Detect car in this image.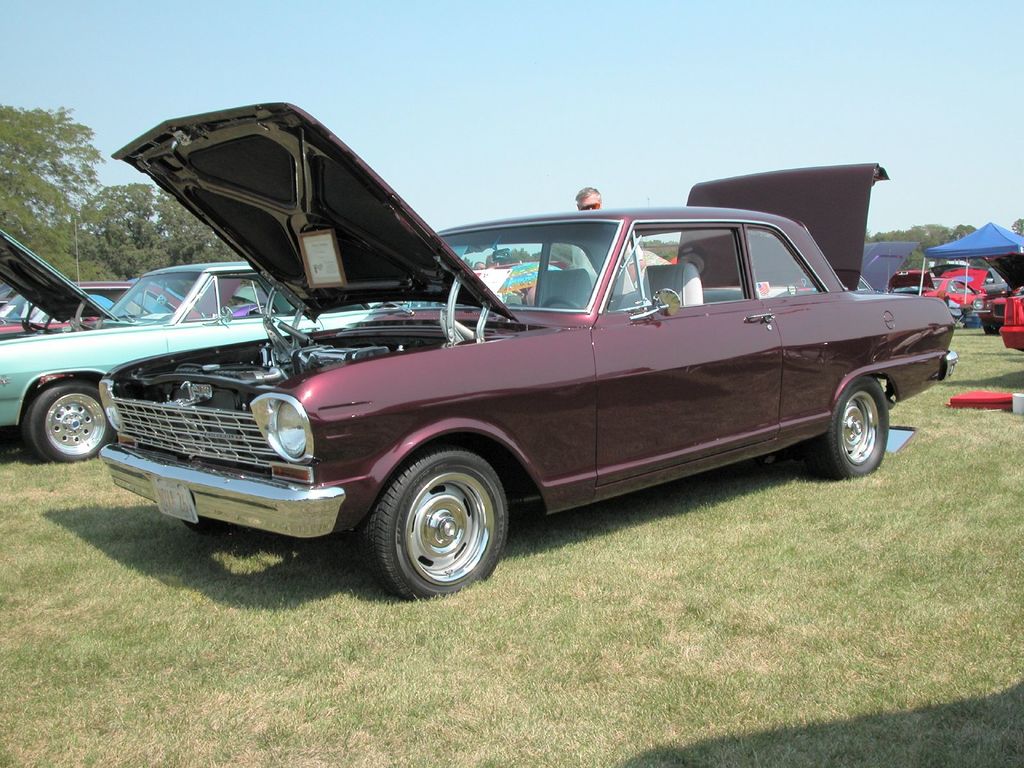
Detection: left=0, top=230, right=317, bottom=463.
